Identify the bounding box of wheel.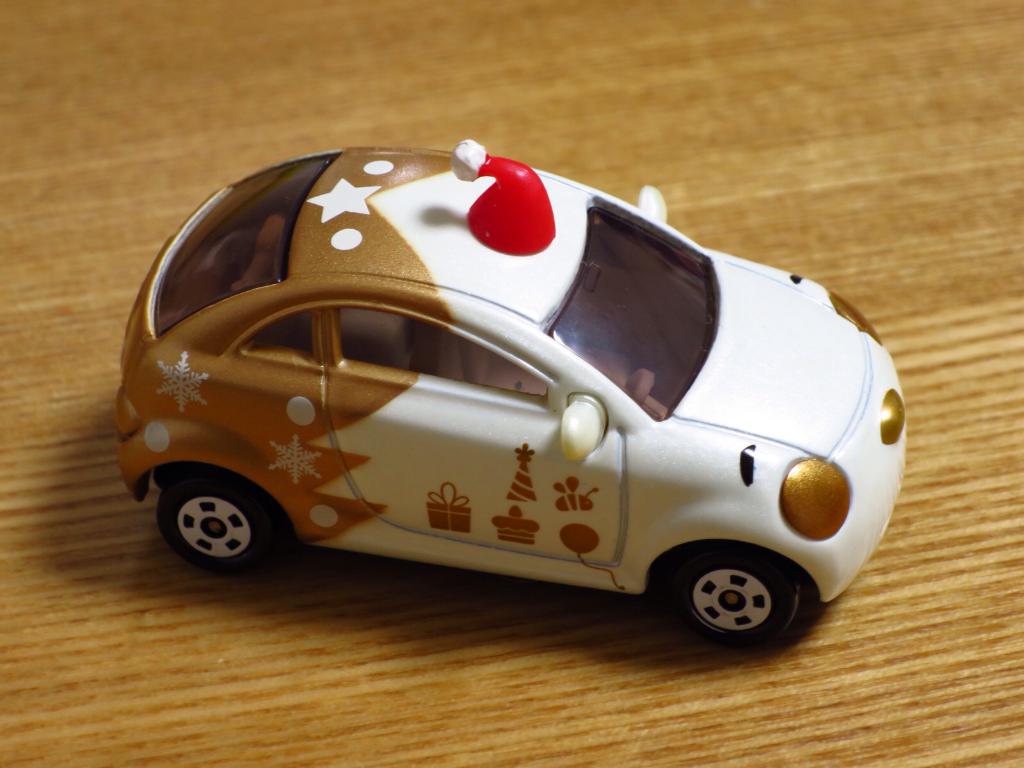
x1=662, y1=558, x2=801, y2=648.
